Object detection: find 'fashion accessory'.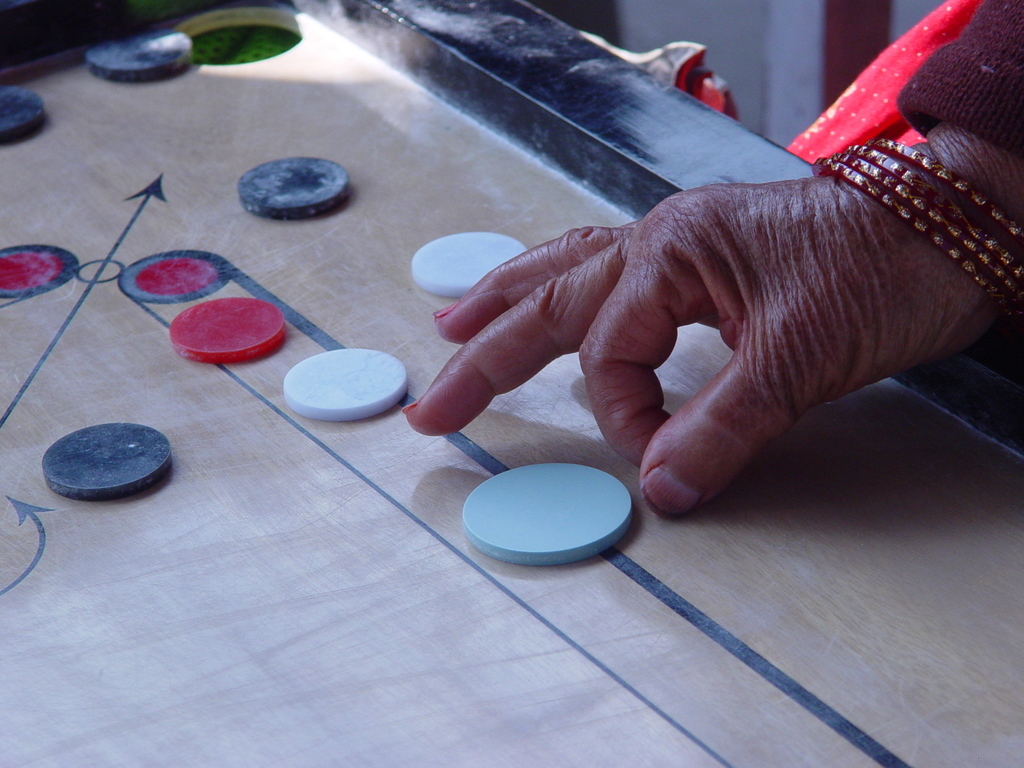
(x1=826, y1=163, x2=1020, y2=318).
